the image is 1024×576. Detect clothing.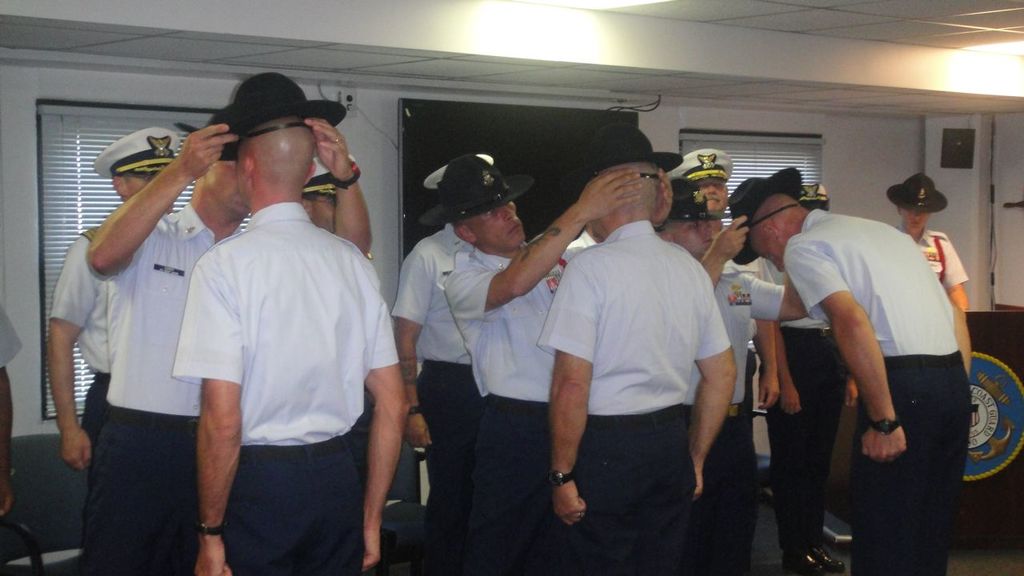
Detection: 449:252:563:575.
